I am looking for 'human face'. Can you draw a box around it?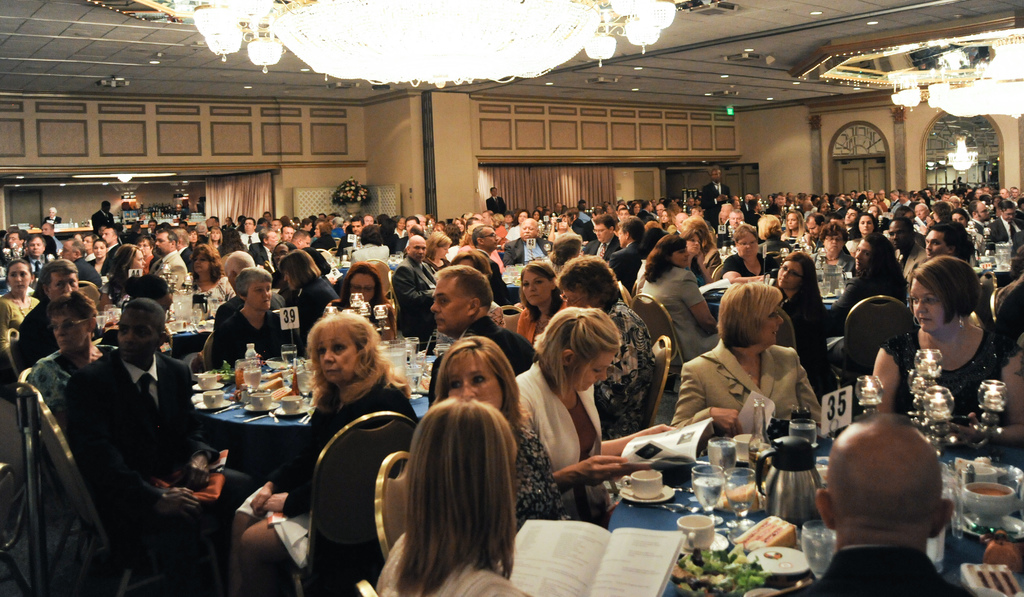
Sure, the bounding box is rect(522, 272, 553, 307).
